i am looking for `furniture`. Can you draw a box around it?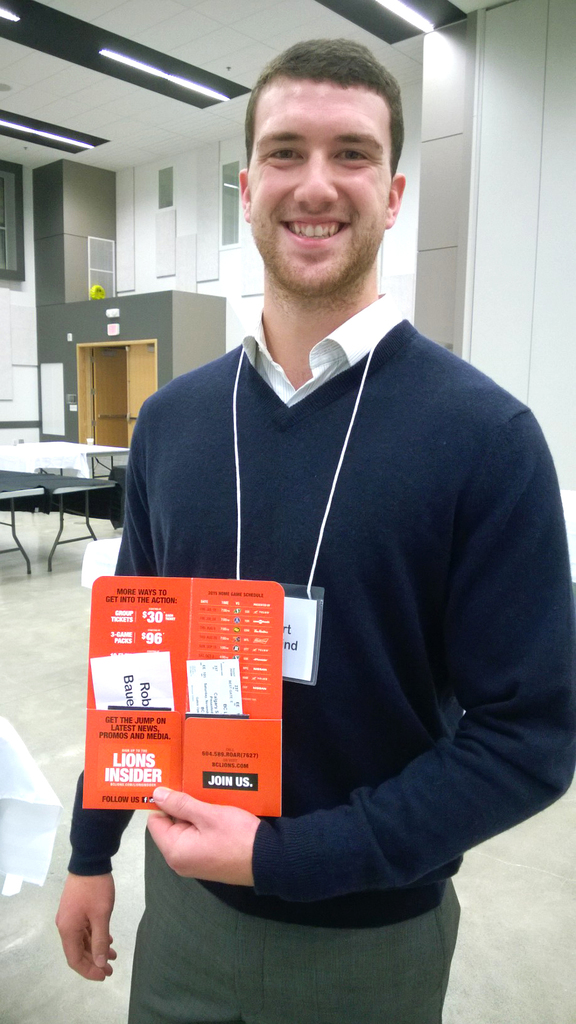
Sure, the bounding box is select_region(20, 442, 125, 515).
